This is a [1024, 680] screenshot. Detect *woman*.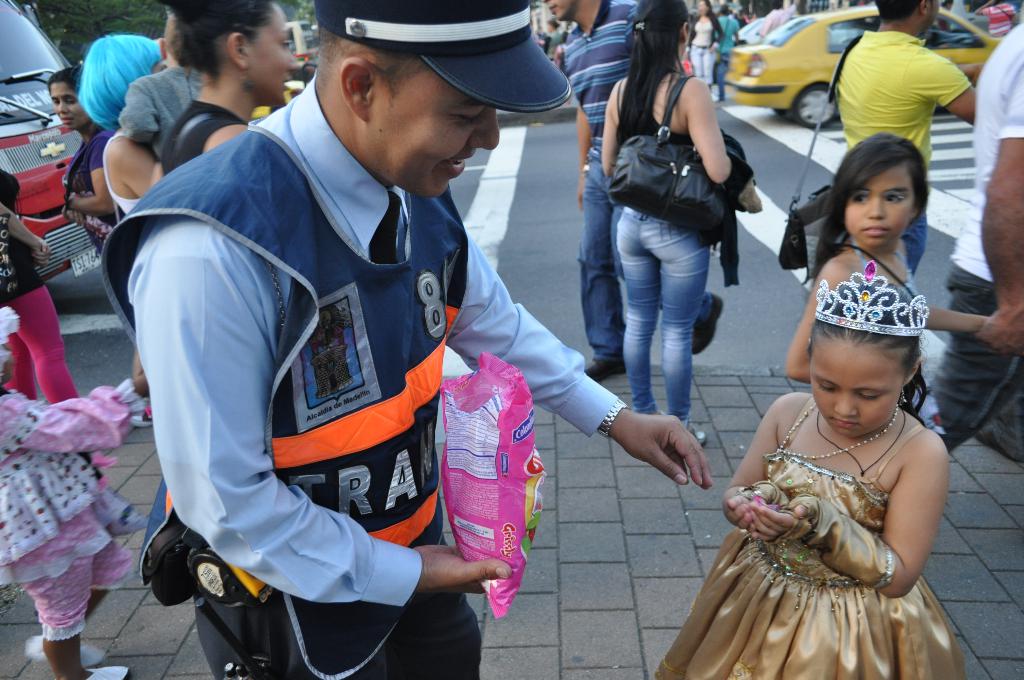
rect(596, 11, 781, 465).
